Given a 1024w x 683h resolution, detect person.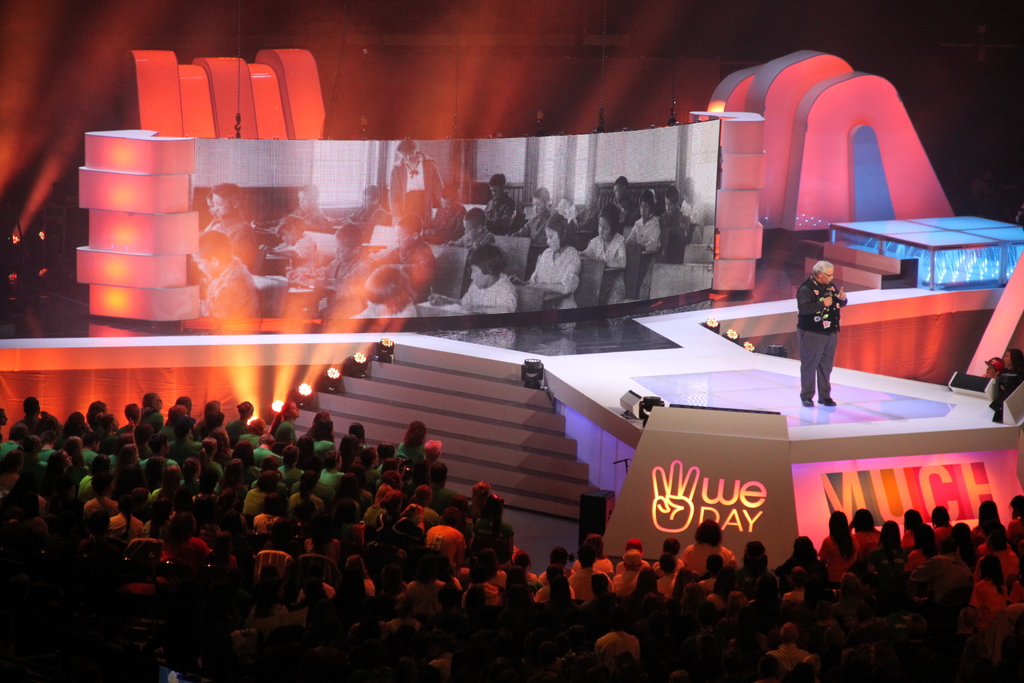
[left=424, top=508, right=468, bottom=577].
